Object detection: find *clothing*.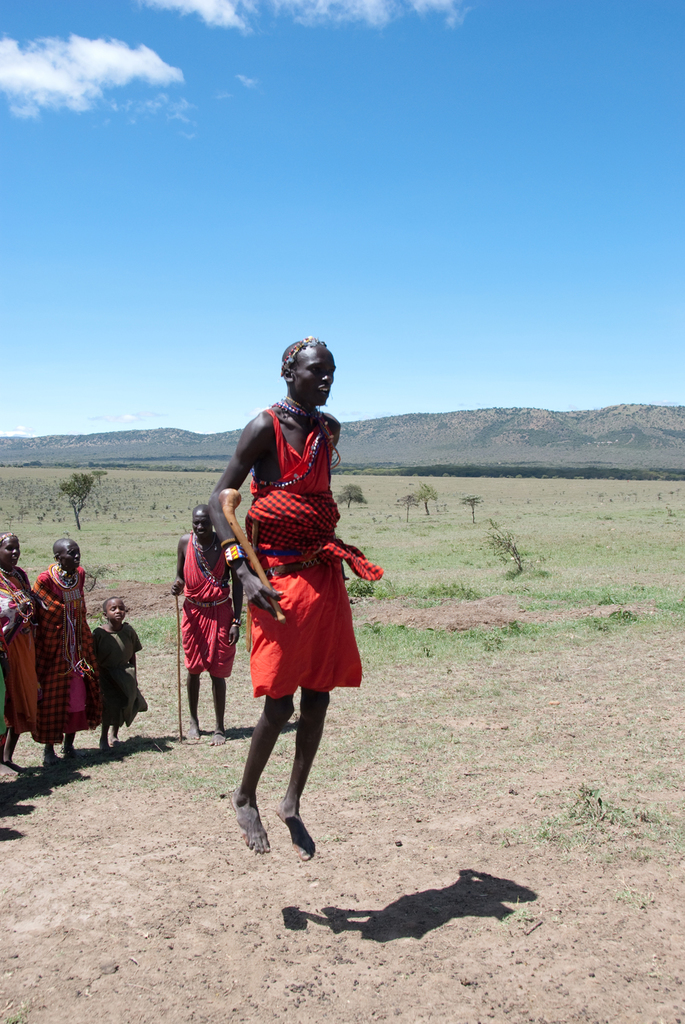
bbox=(227, 416, 365, 711).
